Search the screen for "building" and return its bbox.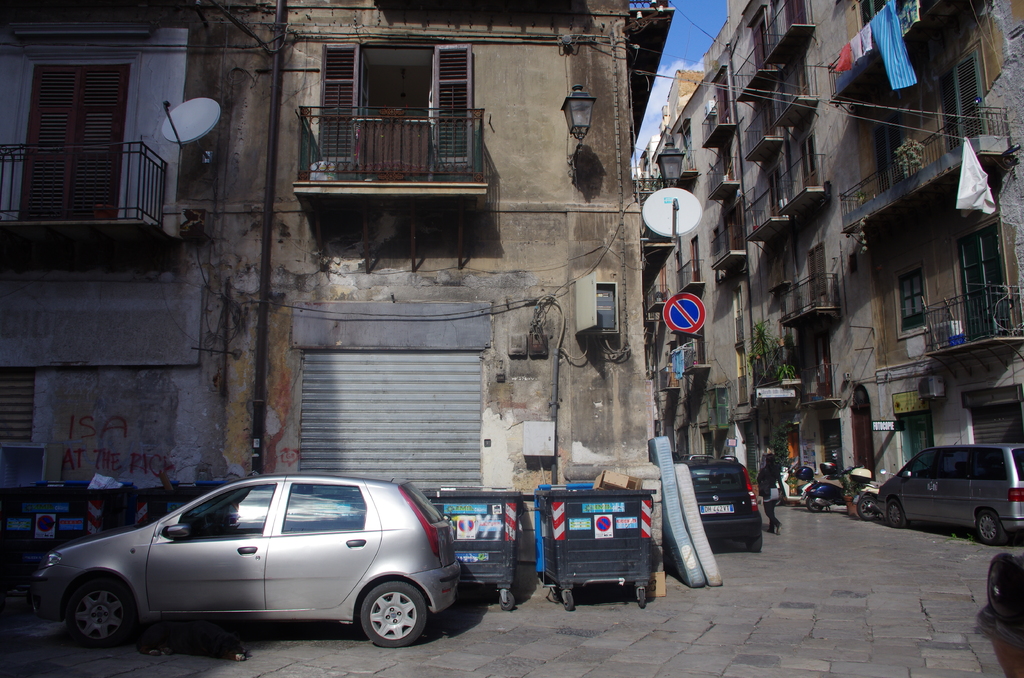
Found: locate(0, 0, 674, 550).
